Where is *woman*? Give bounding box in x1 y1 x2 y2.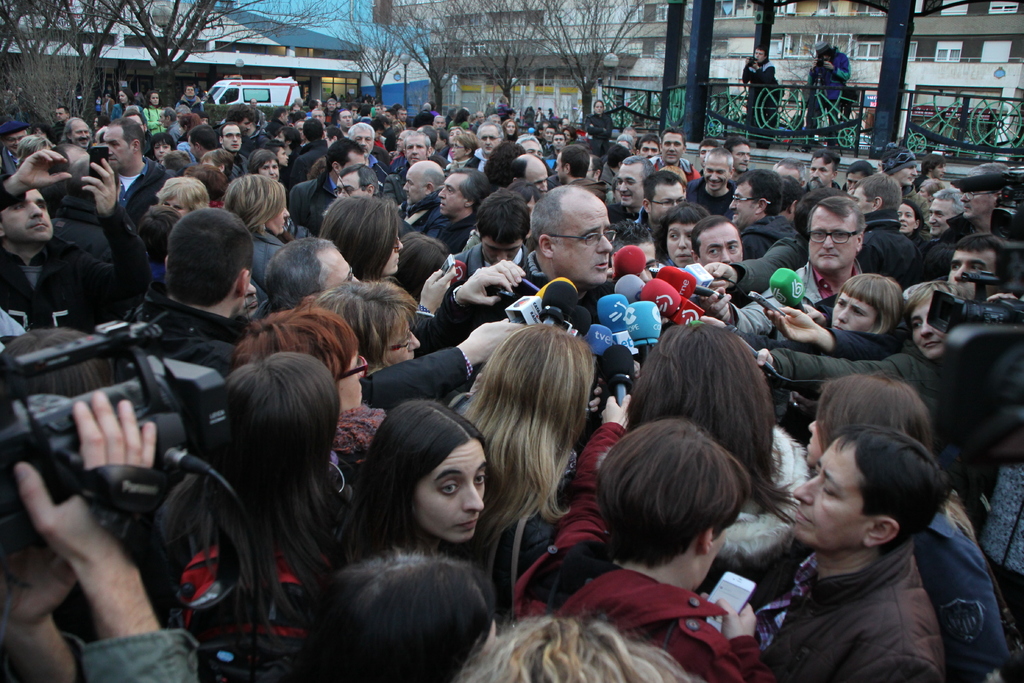
223 174 292 289.
